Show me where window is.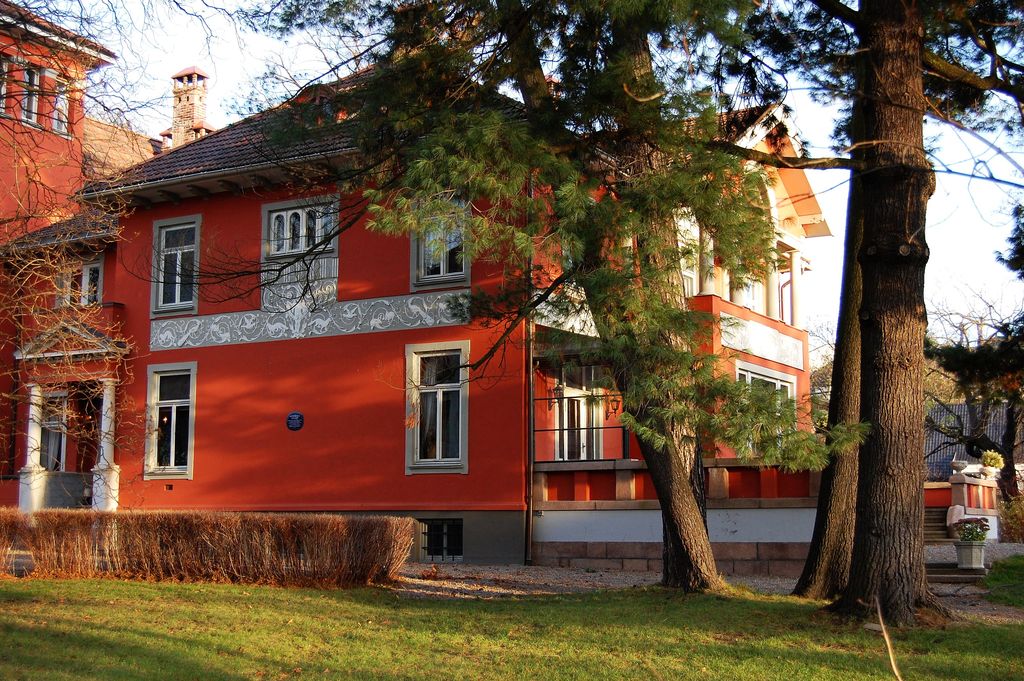
window is at x1=735, y1=361, x2=793, y2=464.
